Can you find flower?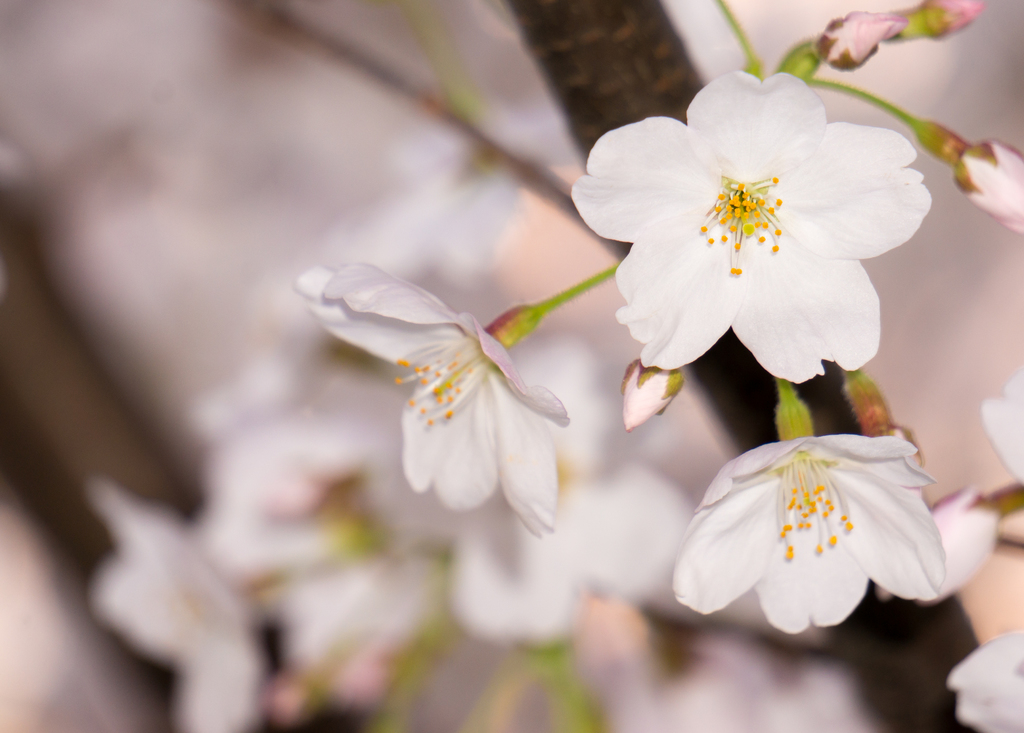
Yes, bounding box: {"x1": 916, "y1": 123, "x2": 1023, "y2": 238}.
